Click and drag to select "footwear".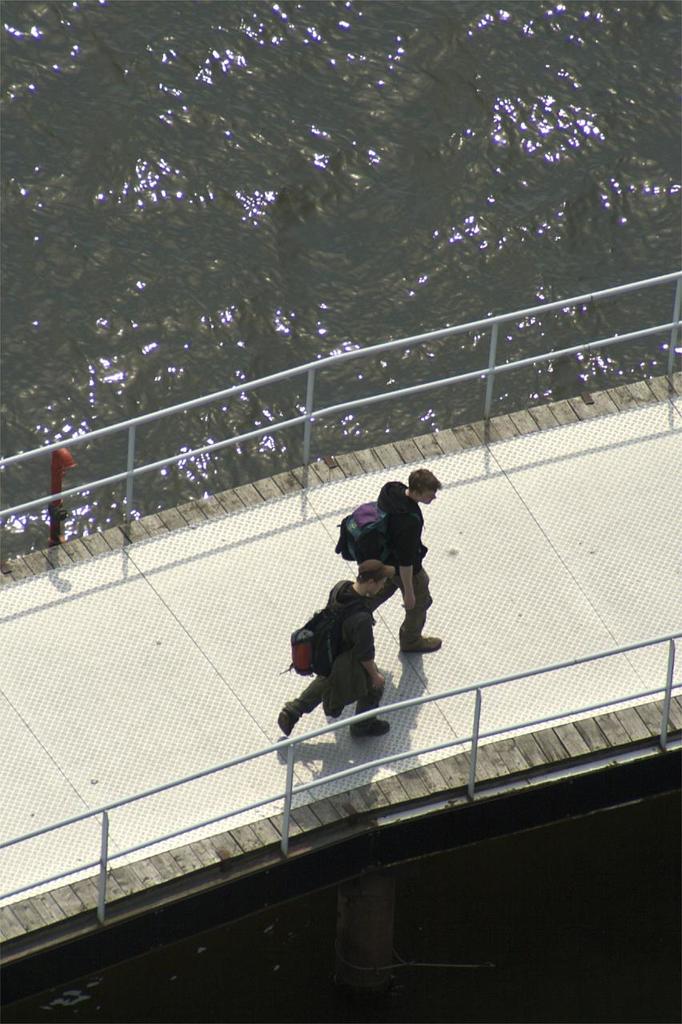
Selection: box(401, 636, 439, 654).
